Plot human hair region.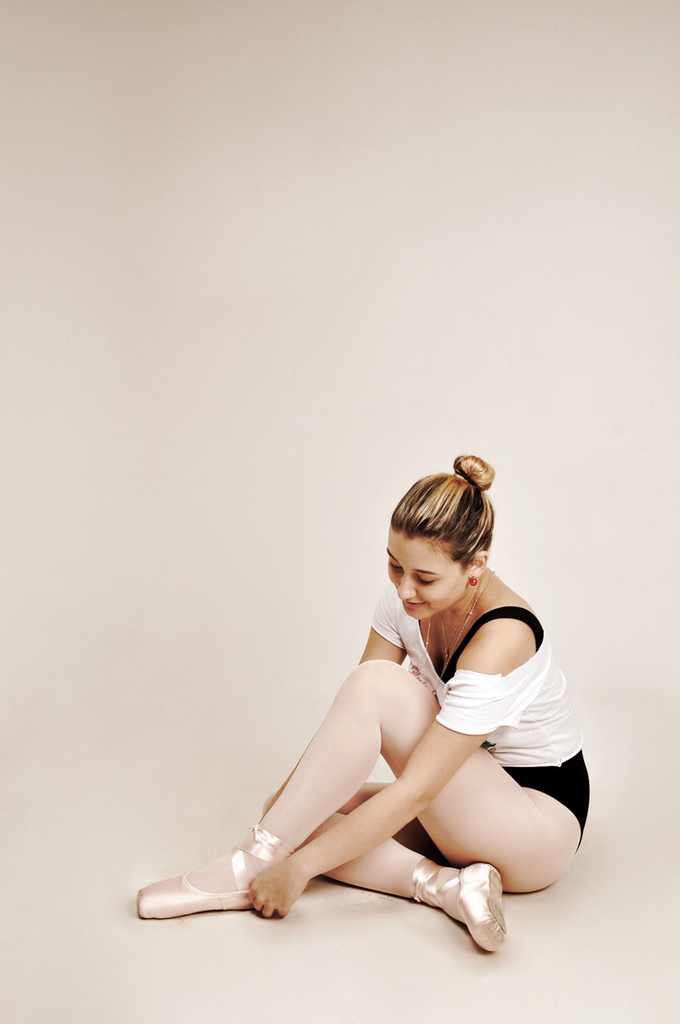
Plotted at select_region(388, 470, 488, 605).
